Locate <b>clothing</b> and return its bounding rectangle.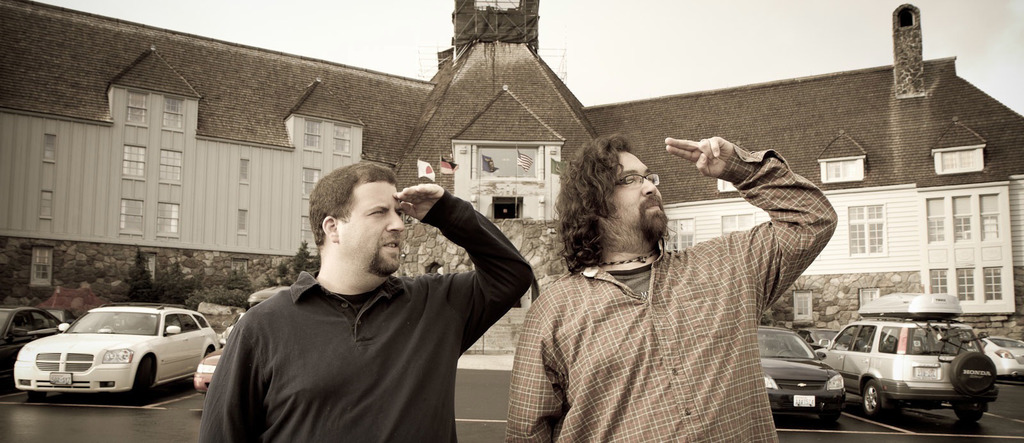
521,140,856,435.
